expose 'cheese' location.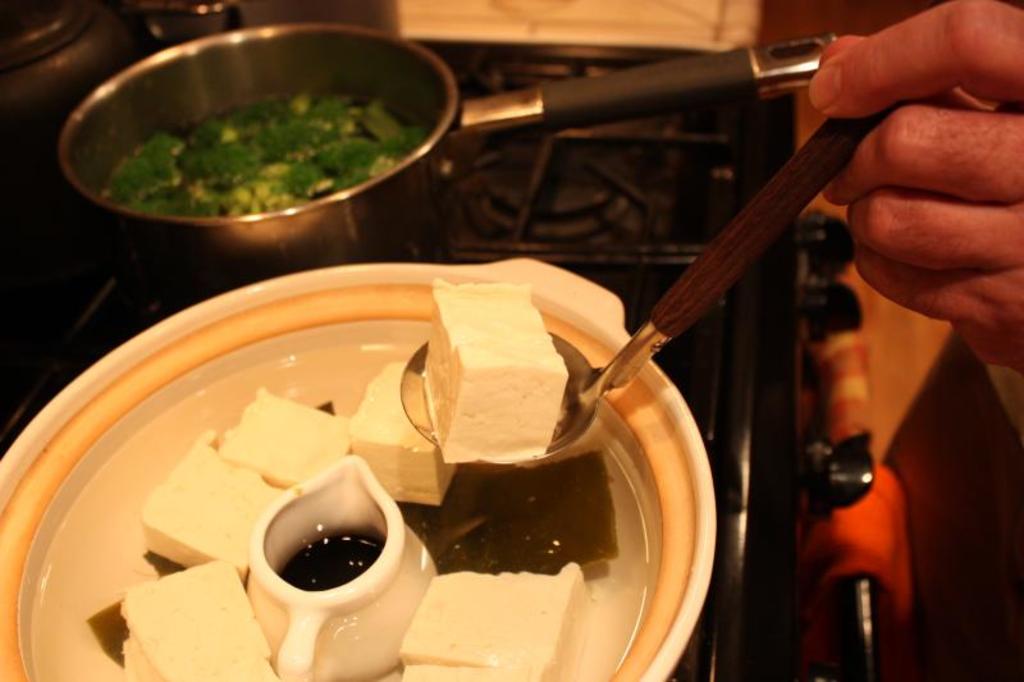
Exposed at crop(348, 354, 457, 508).
